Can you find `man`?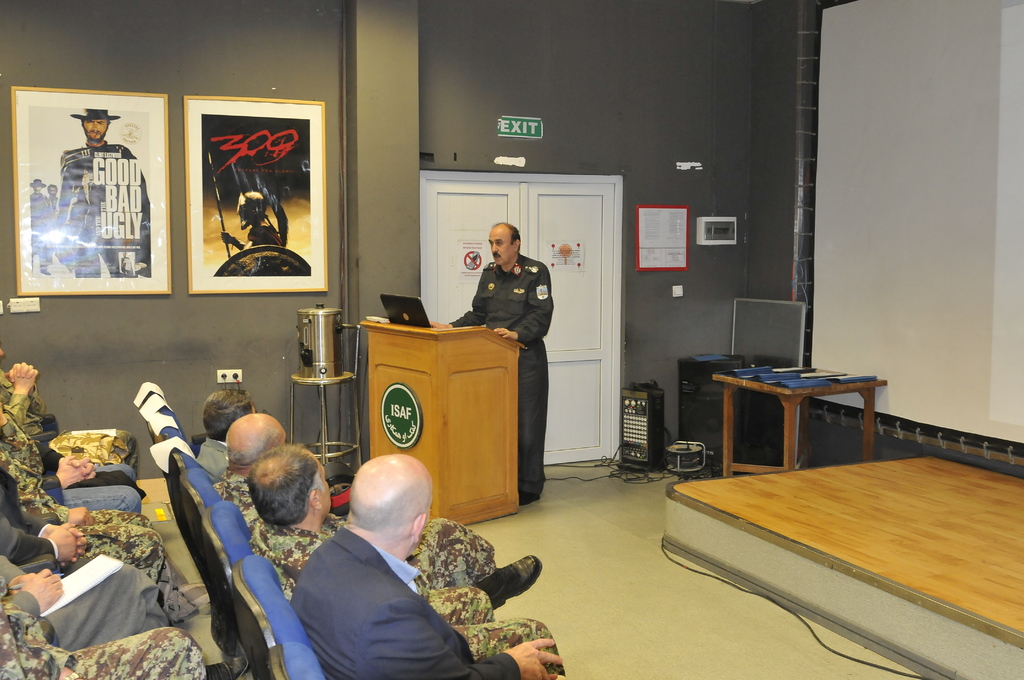
Yes, bounding box: 0,407,148,508.
